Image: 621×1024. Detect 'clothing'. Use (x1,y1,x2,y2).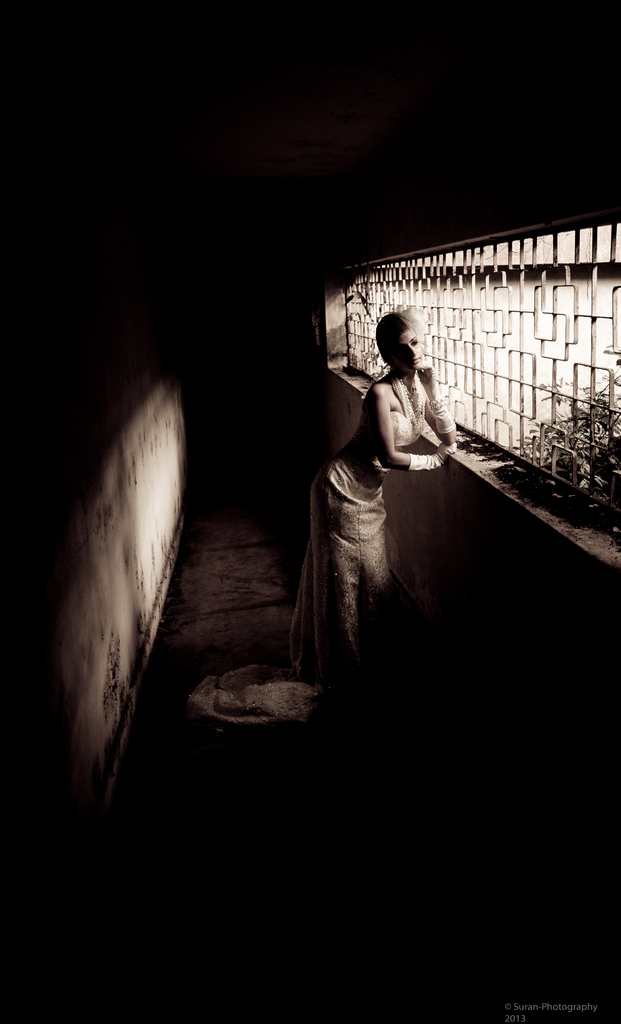
(299,330,440,684).
